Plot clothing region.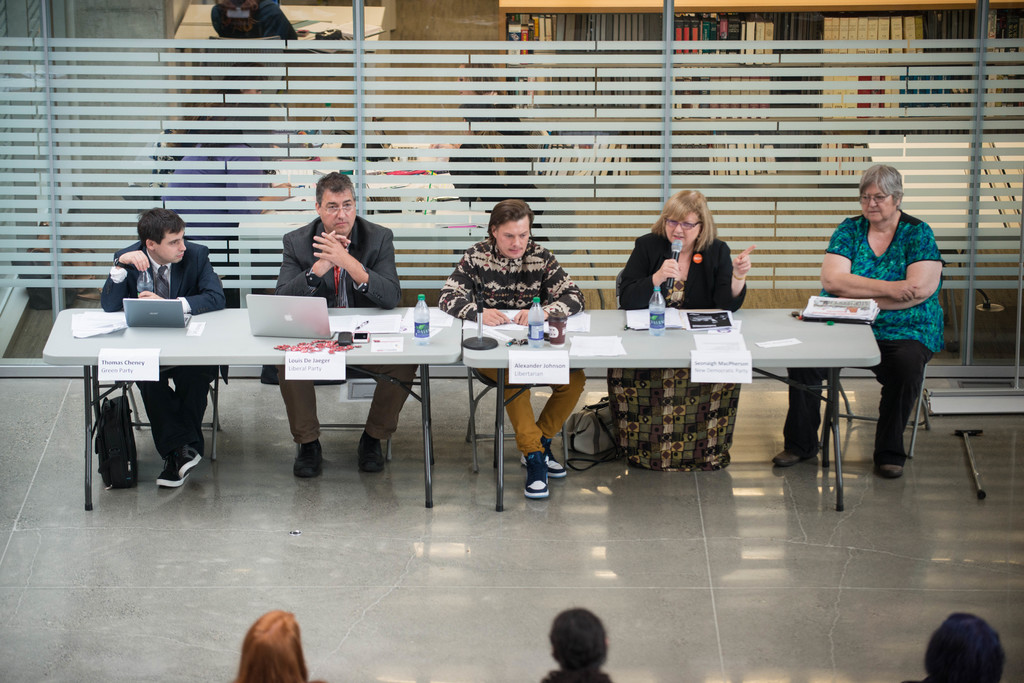
Plotted at 534,671,612,682.
